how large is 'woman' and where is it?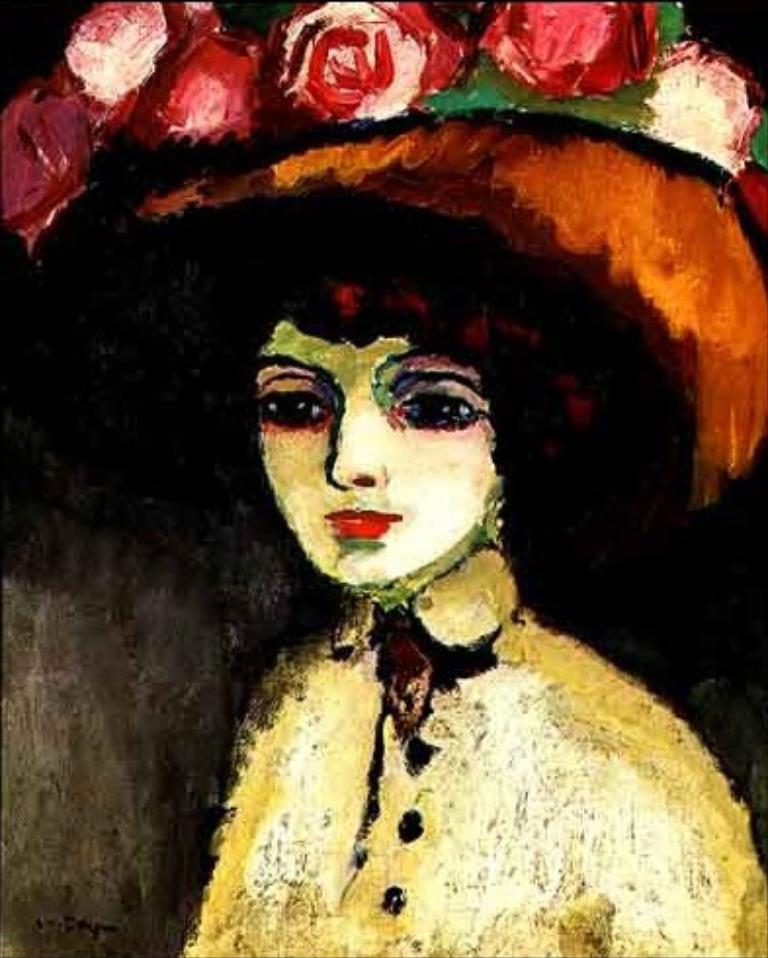
Bounding box: 178, 203, 766, 956.
